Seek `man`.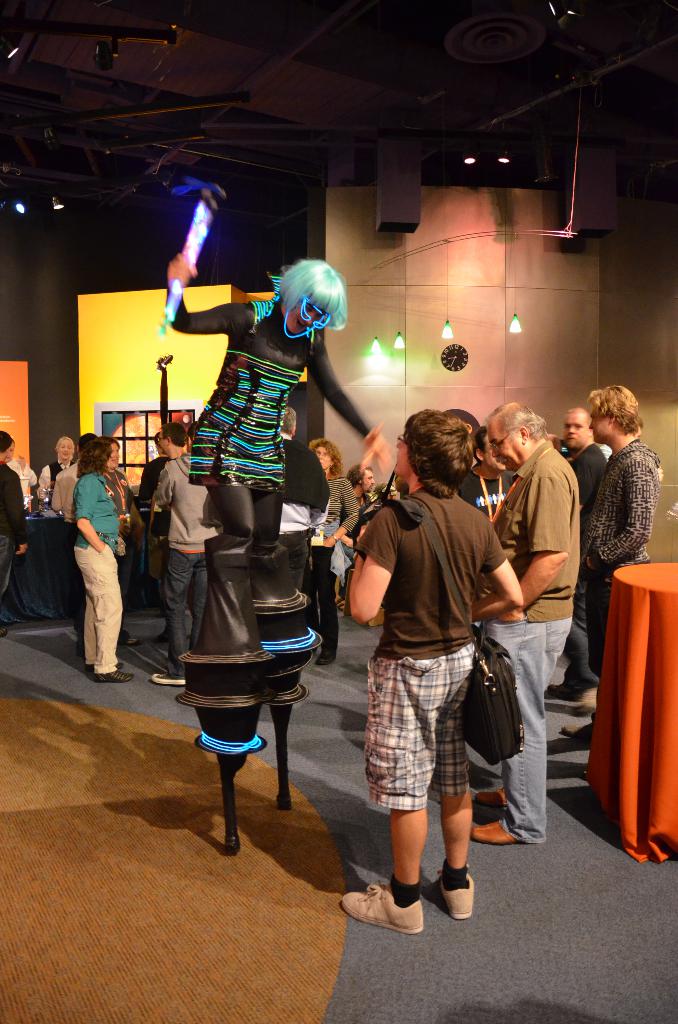
detection(556, 406, 608, 702).
